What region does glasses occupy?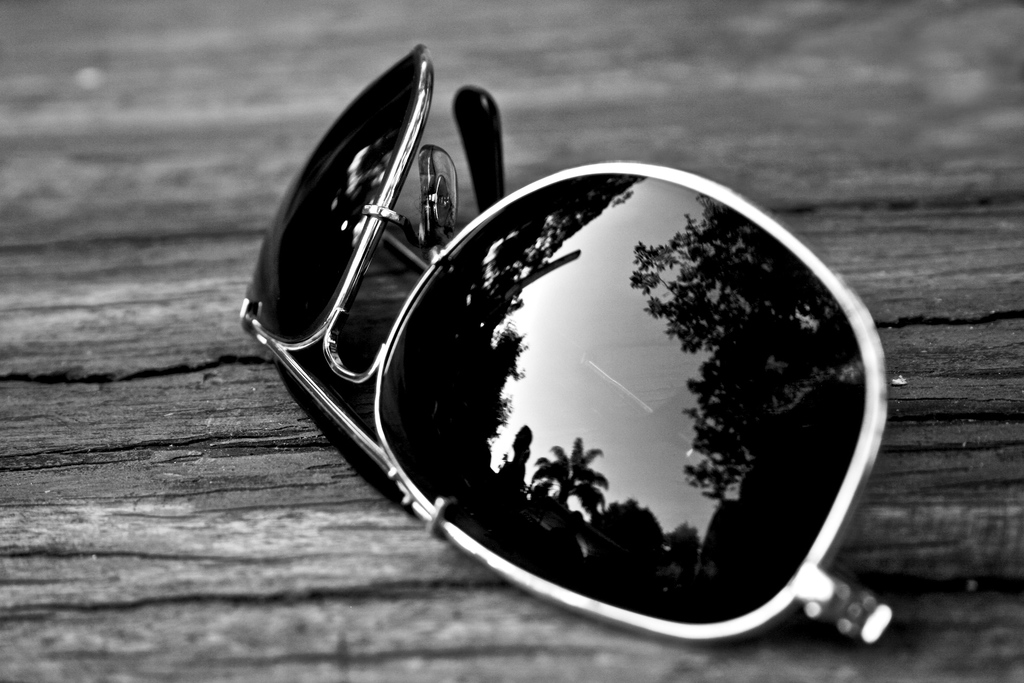
crop(239, 40, 890, 648).
